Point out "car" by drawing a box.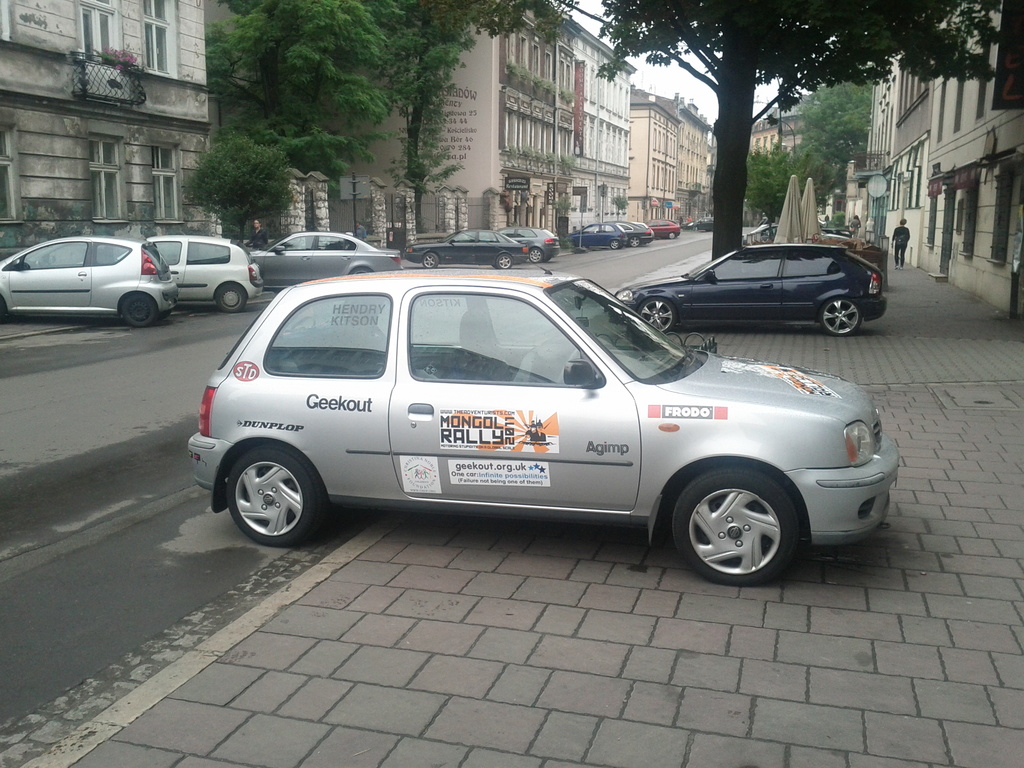
[x1=144, y1=234, x2=266, y2=309].
